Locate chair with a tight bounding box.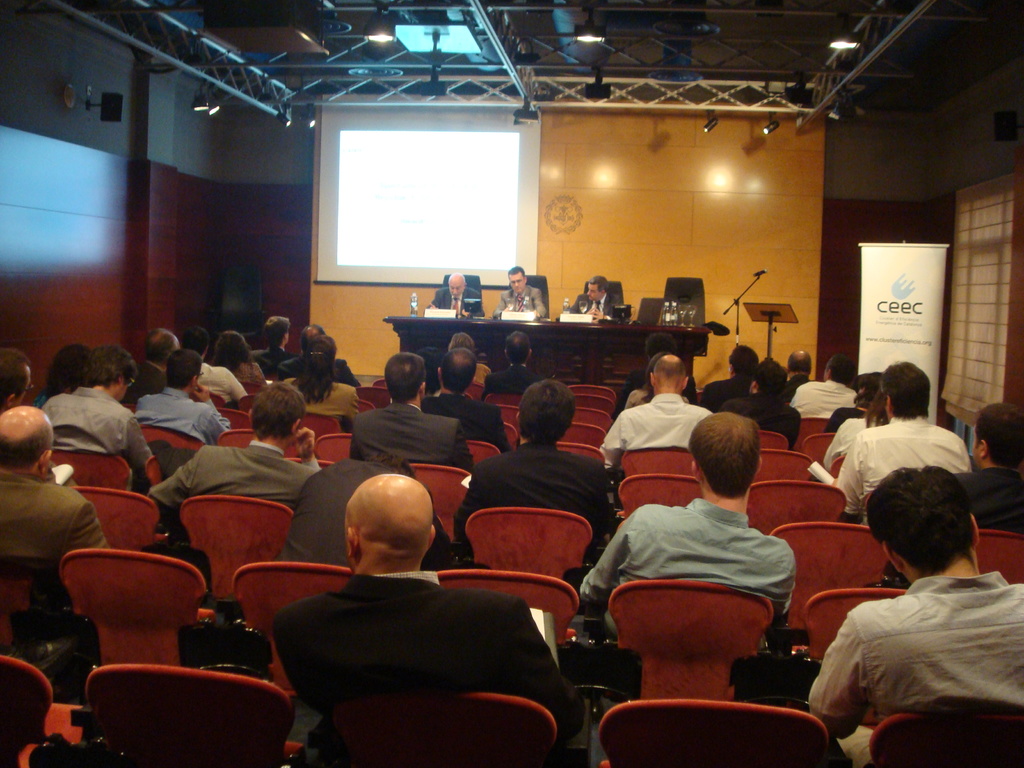
BBox(609, 447, 700, 480).
